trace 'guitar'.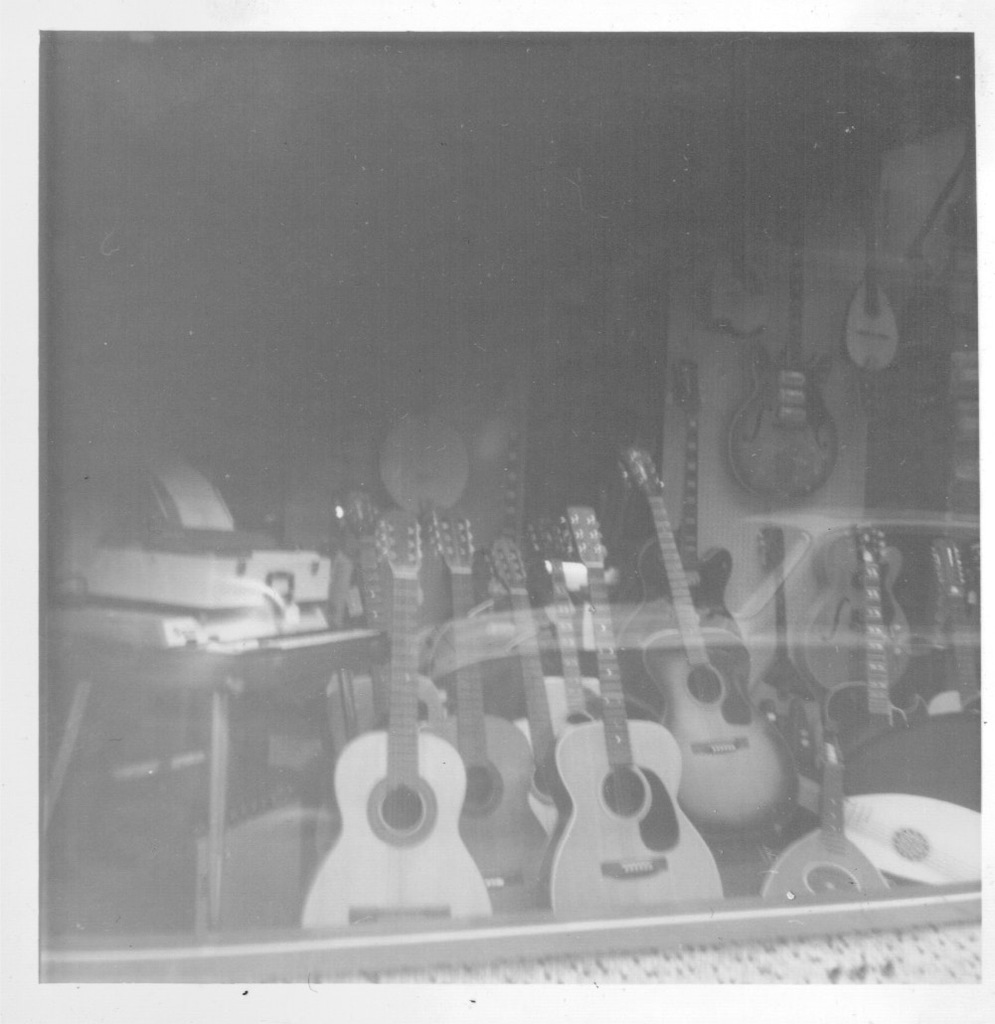
Traced to (752, 736, 897, 906).
